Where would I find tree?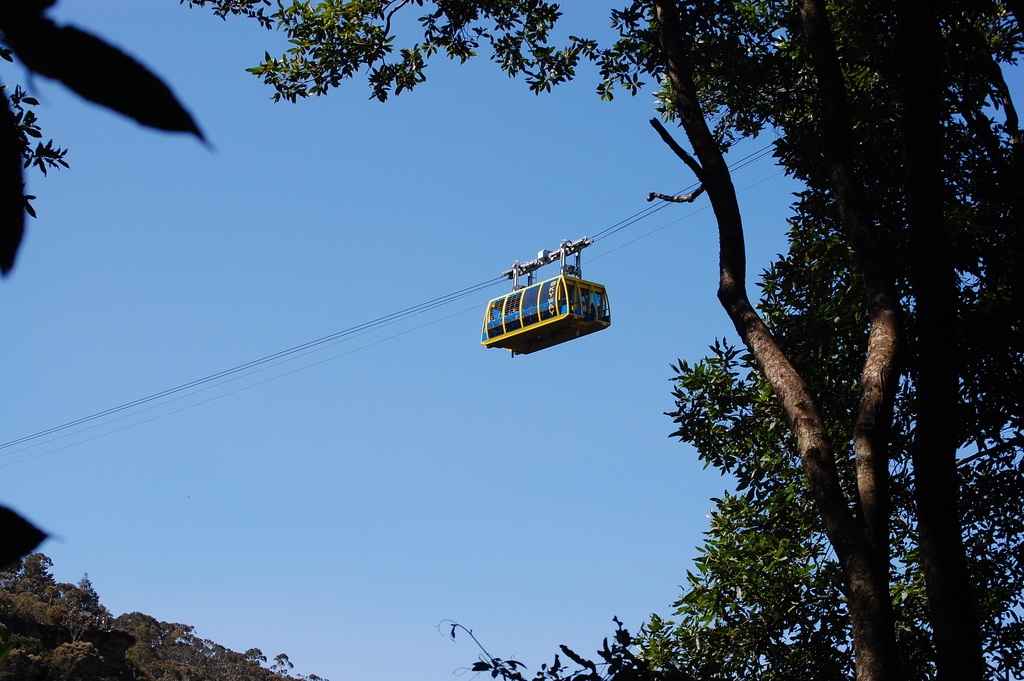
At left=214, top=19, right=994, bottom=660.
